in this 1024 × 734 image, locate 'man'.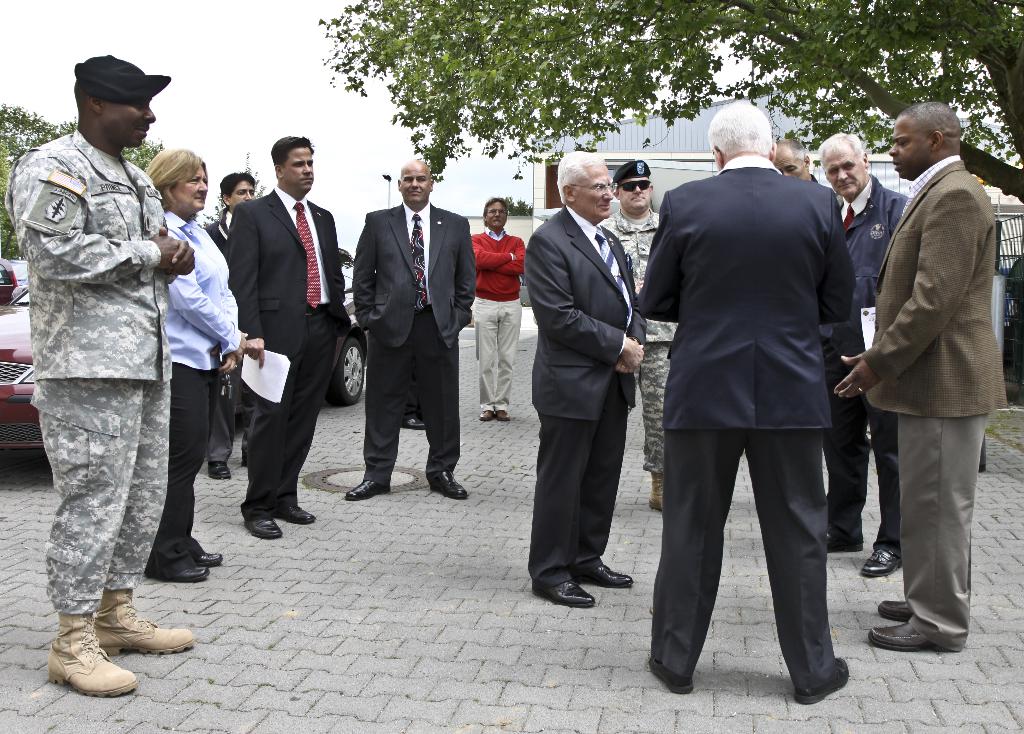
Bounding box: (x1=6, y1=49, x2=196, y2=698).
